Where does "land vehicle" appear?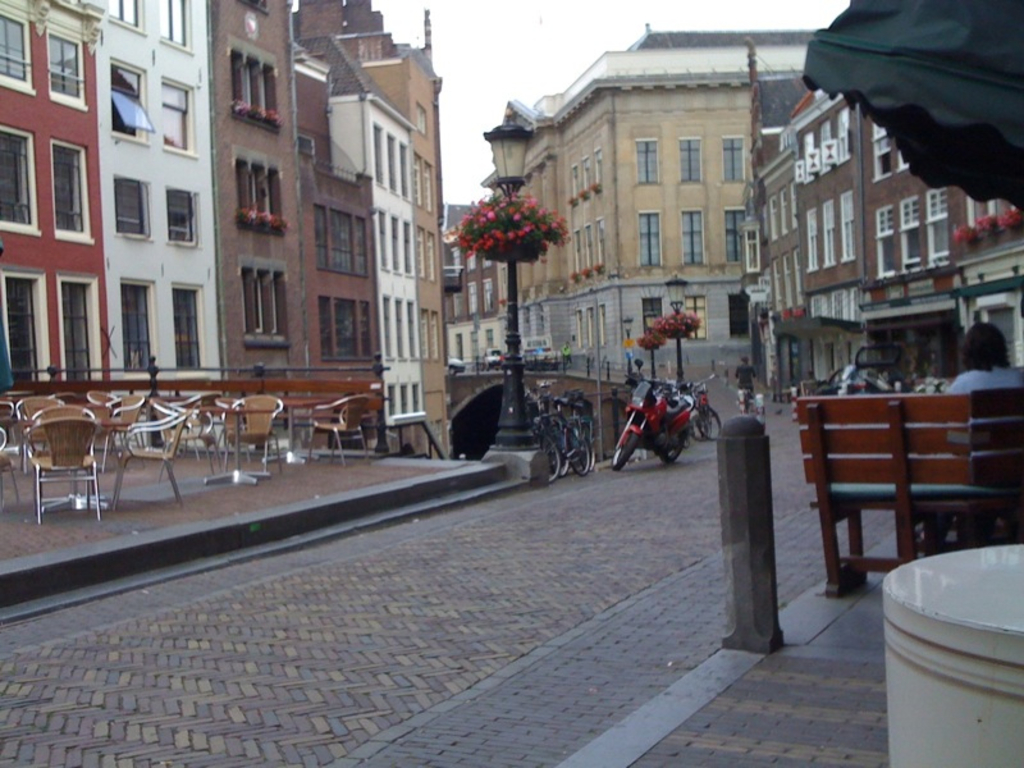
Appears at <region>733, 385, 764, 420</region>.
